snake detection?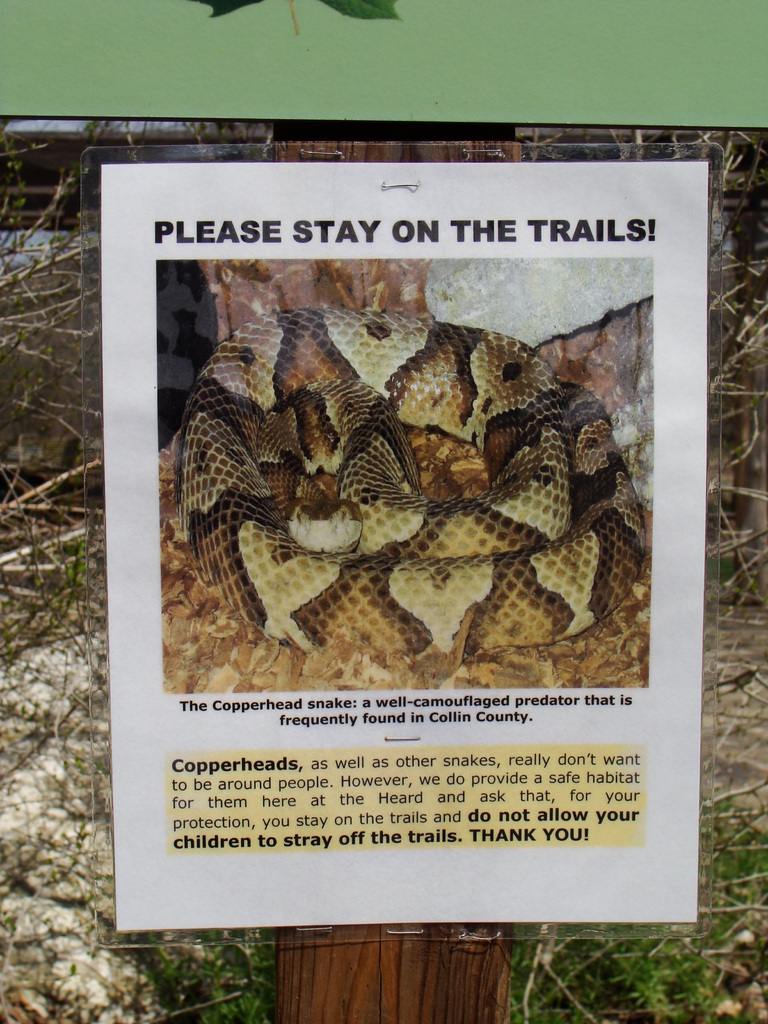
{"left": 175, "top": 301, "right": 648, "bottom": 684}
